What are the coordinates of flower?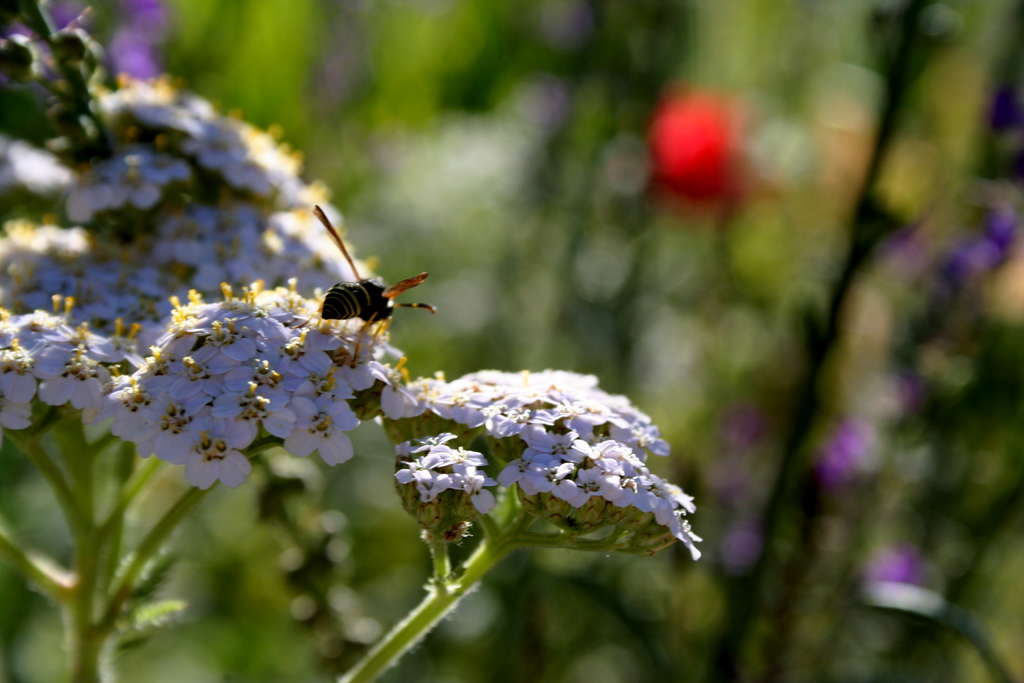
(x1=166, y1=405, x2=255, y2=482).
